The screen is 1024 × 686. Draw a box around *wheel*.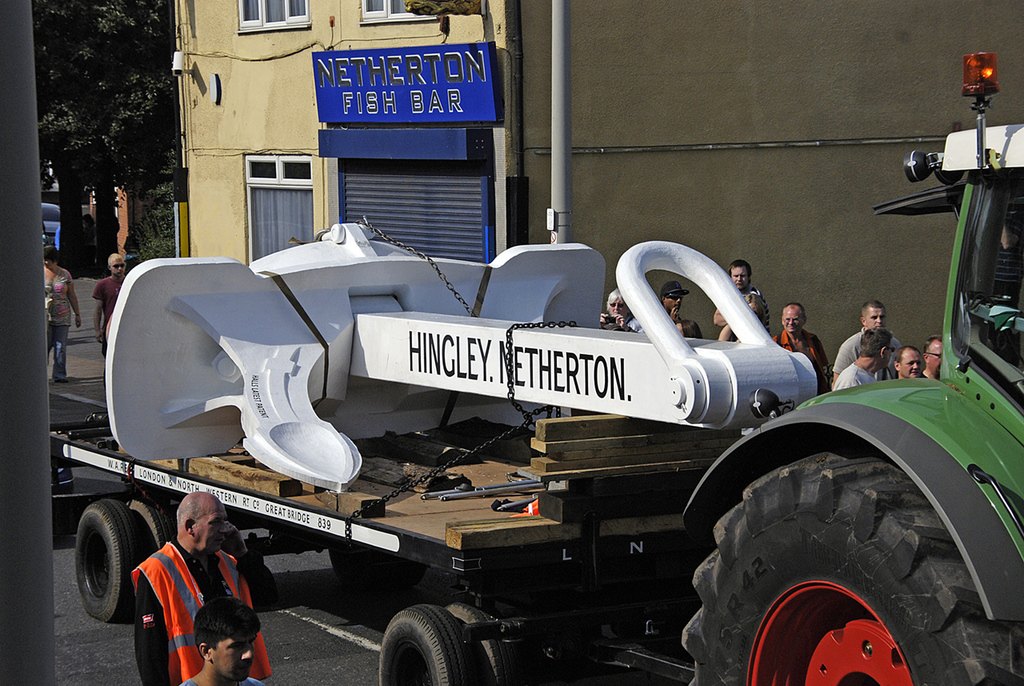
x1=126, y1=502, x2=171, y2=562.
